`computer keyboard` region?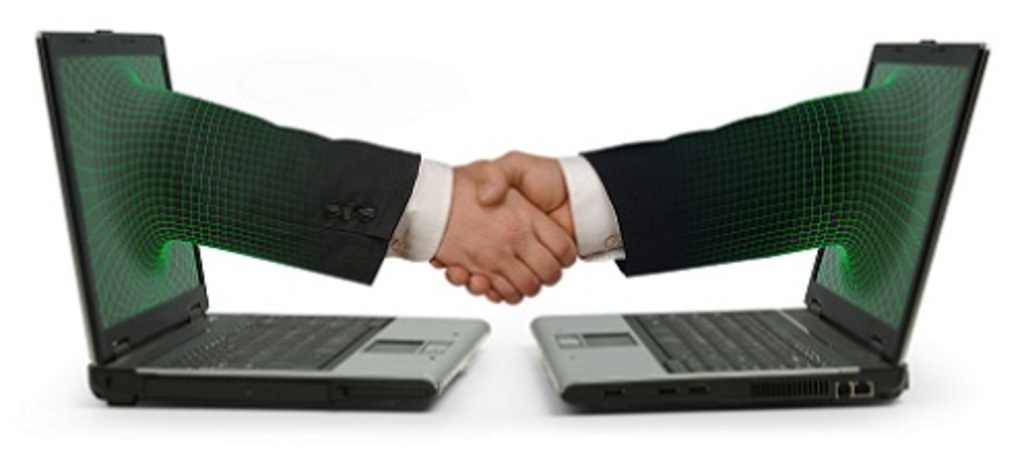
163/310/394/370
